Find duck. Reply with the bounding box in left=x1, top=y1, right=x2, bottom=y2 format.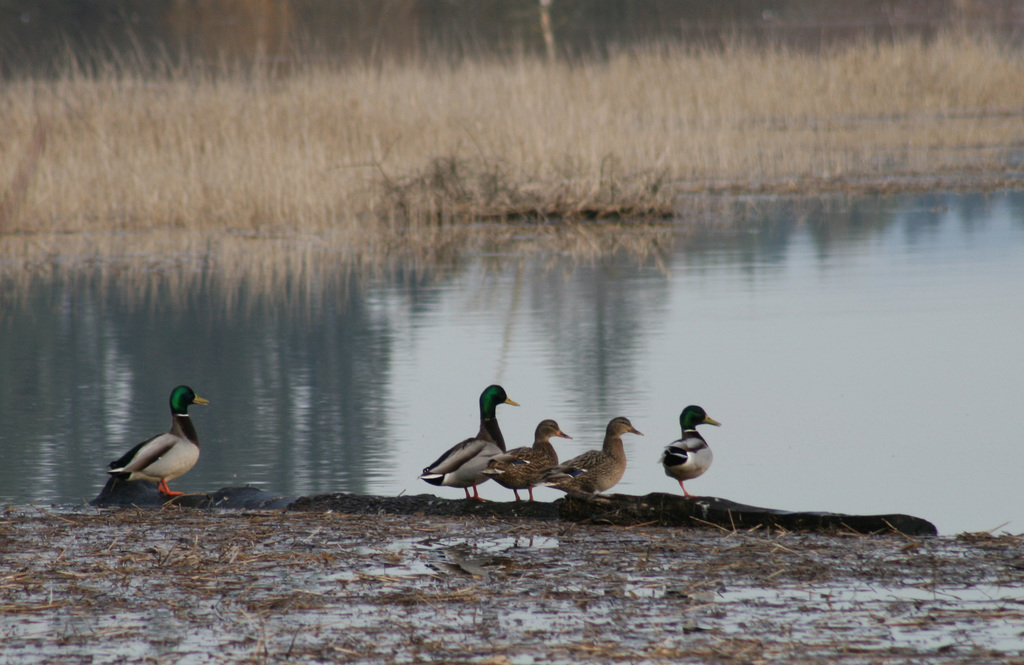
left=492, top=417, right=569, bottom=503.
